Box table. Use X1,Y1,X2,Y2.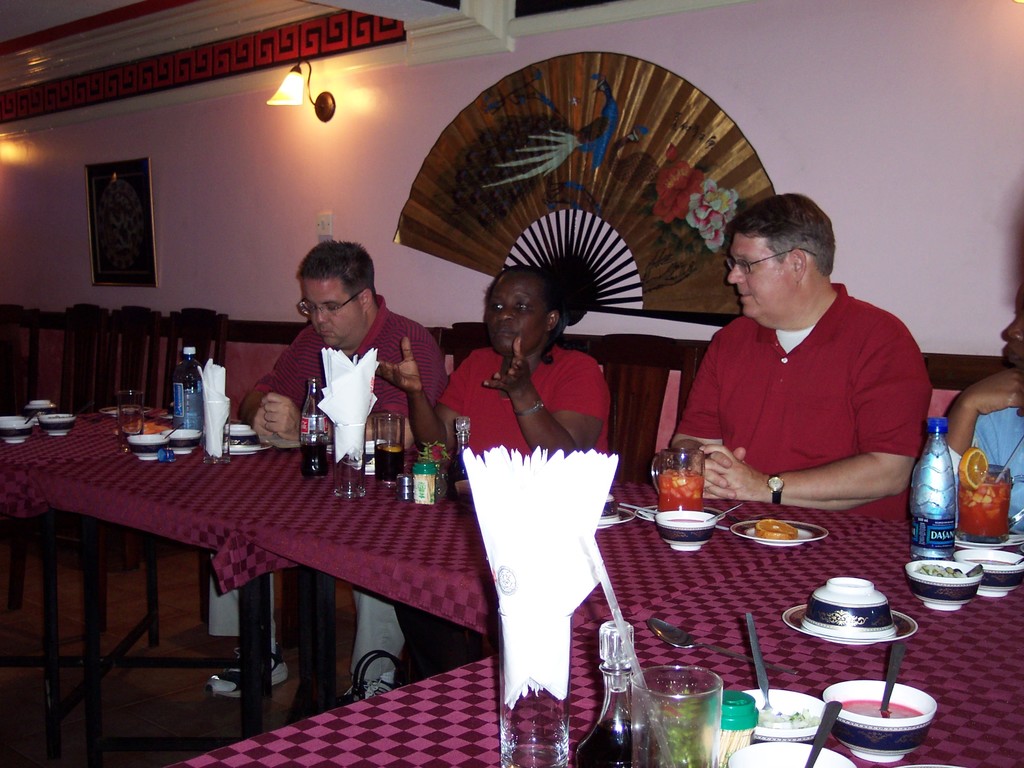
140,443,804,767.
